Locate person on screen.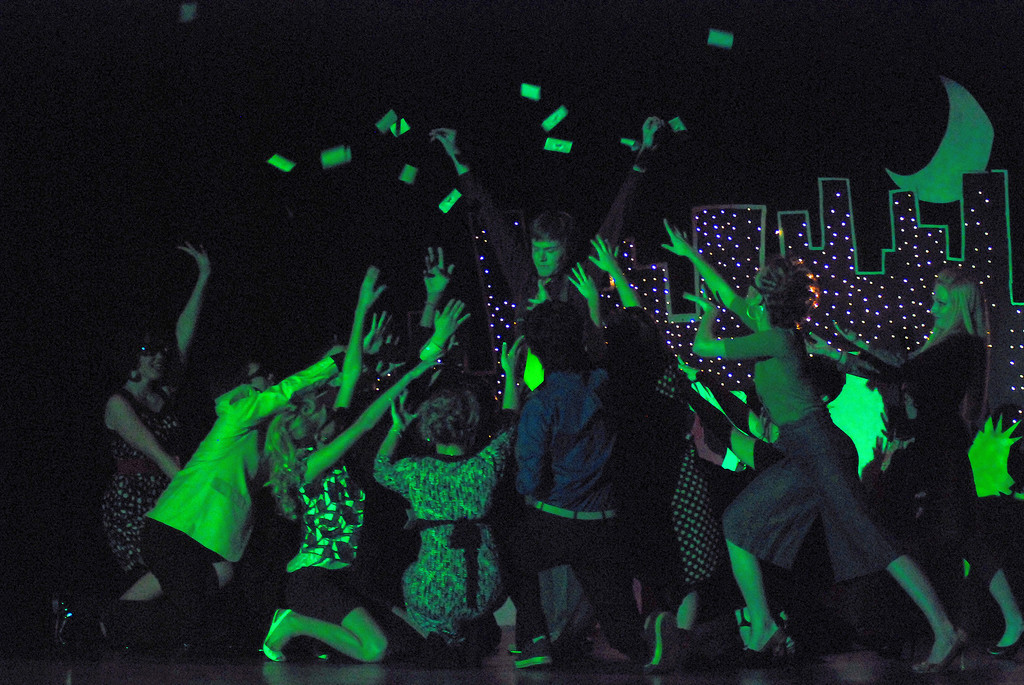
On screen at bbox(264, 262, 469, 656).
